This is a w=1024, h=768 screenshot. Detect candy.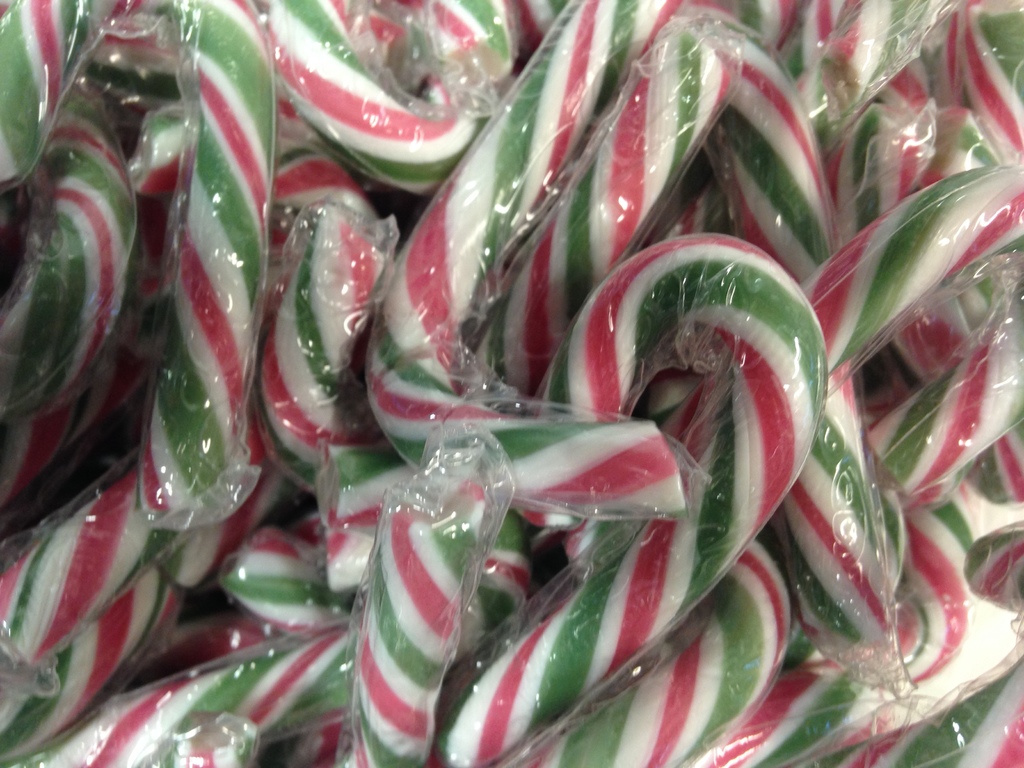
x1=3, y1=0, x2=1023, y2=767.
